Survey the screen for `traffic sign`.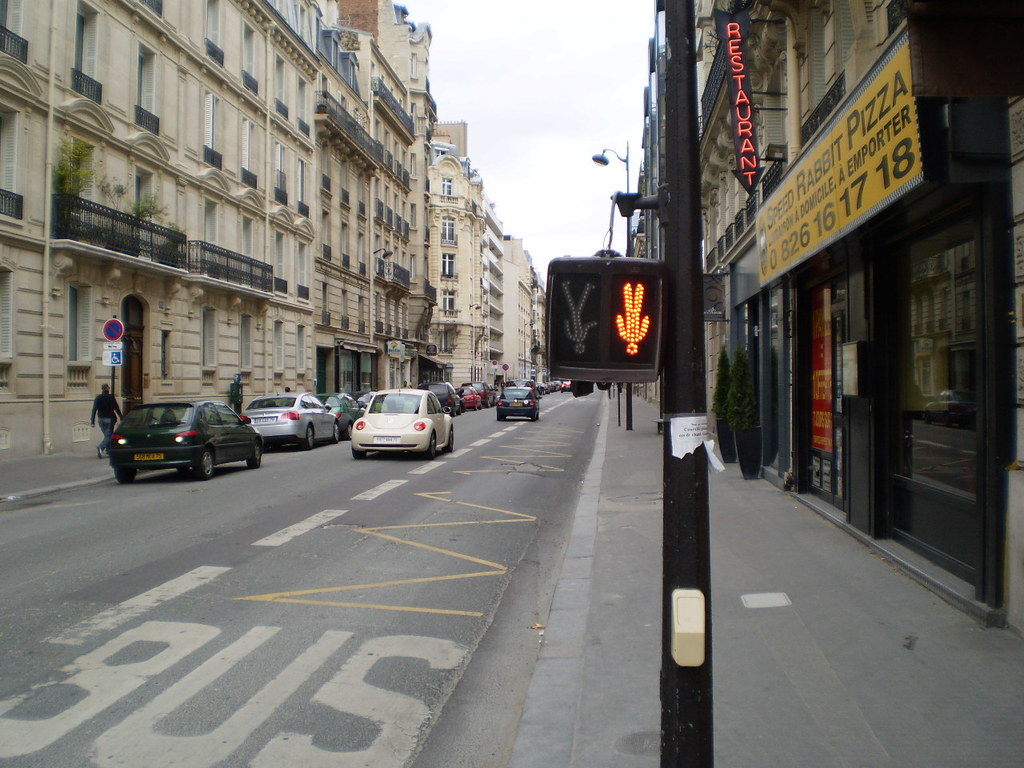
Survey found: (104,316,122,339).
